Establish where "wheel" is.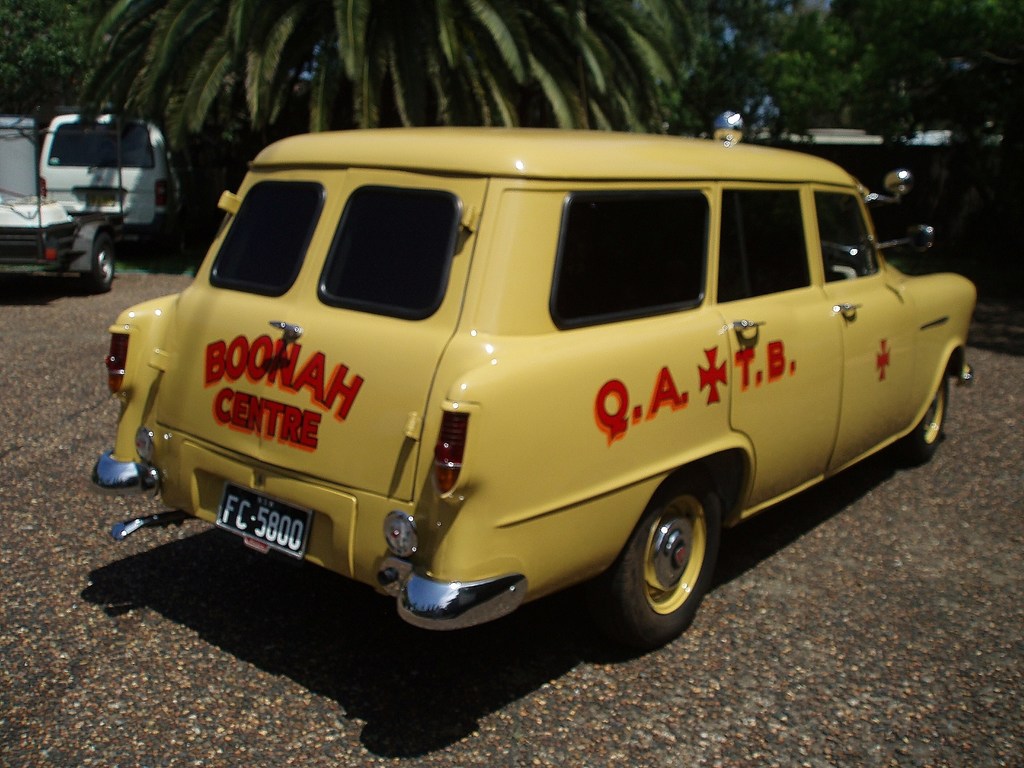
Established at crop(617, 491, 724, 631).
